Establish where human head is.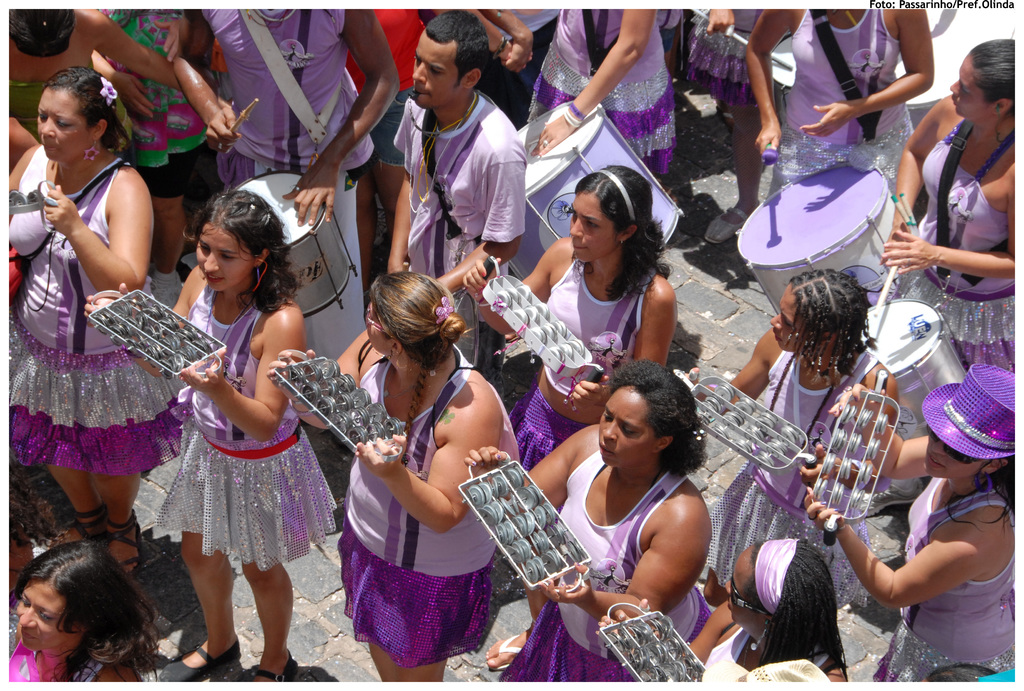
Established at crop(365, 271, 472, 376).
